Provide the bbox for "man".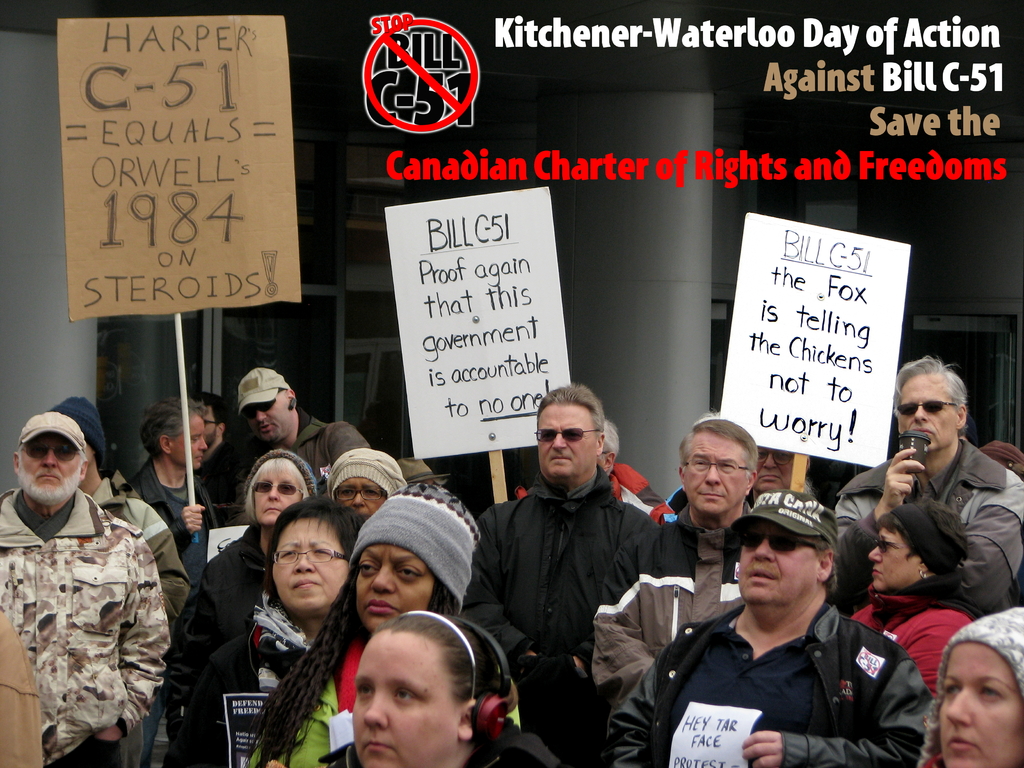
select_region(591, 410, 758, 710).
